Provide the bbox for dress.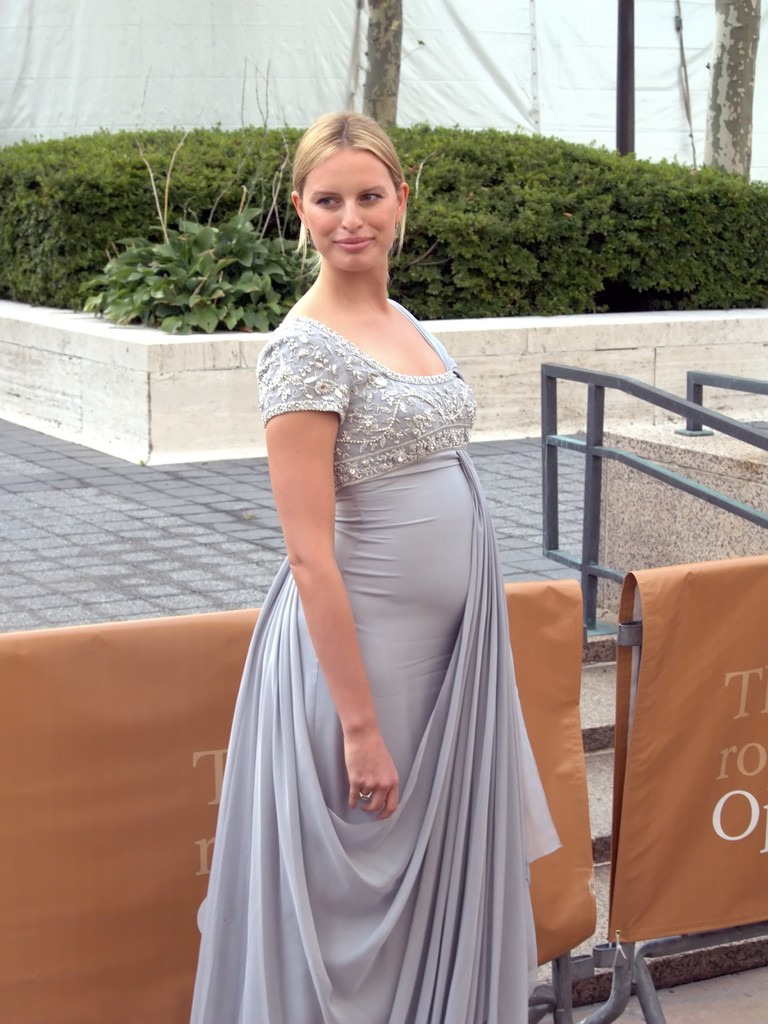
[left=191, top=296, right=562, bottom=1023].
